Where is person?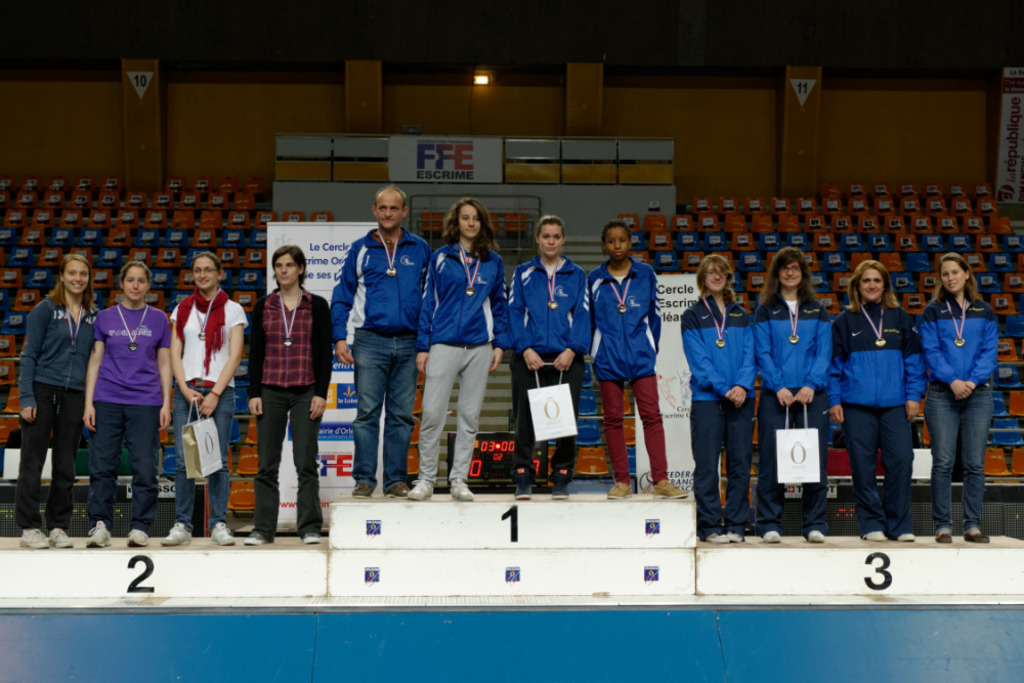
[x1=246, y1=246, x2=336, y2=548].
